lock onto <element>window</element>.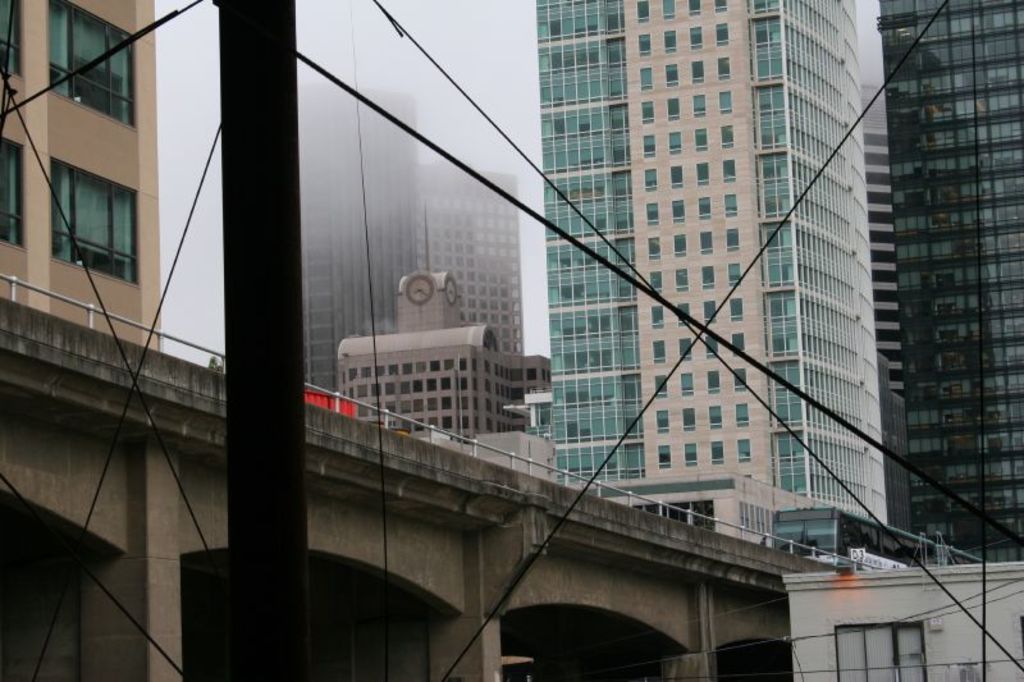
Locked: [x1=684, y1=406, x2=701, y2=430].
